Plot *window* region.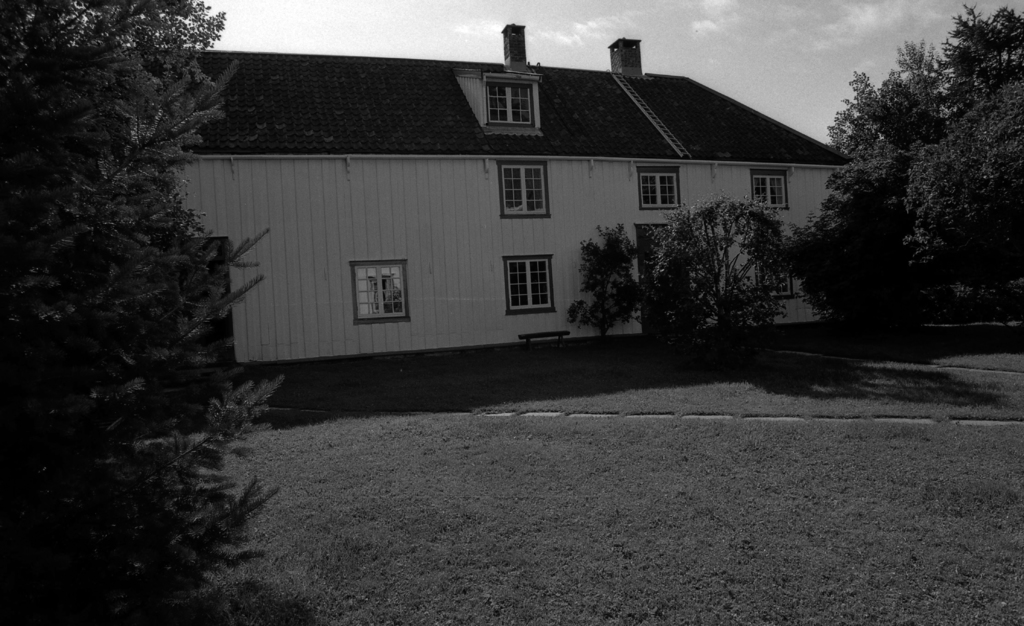
Plotted at (495, 161, 550, 220).
